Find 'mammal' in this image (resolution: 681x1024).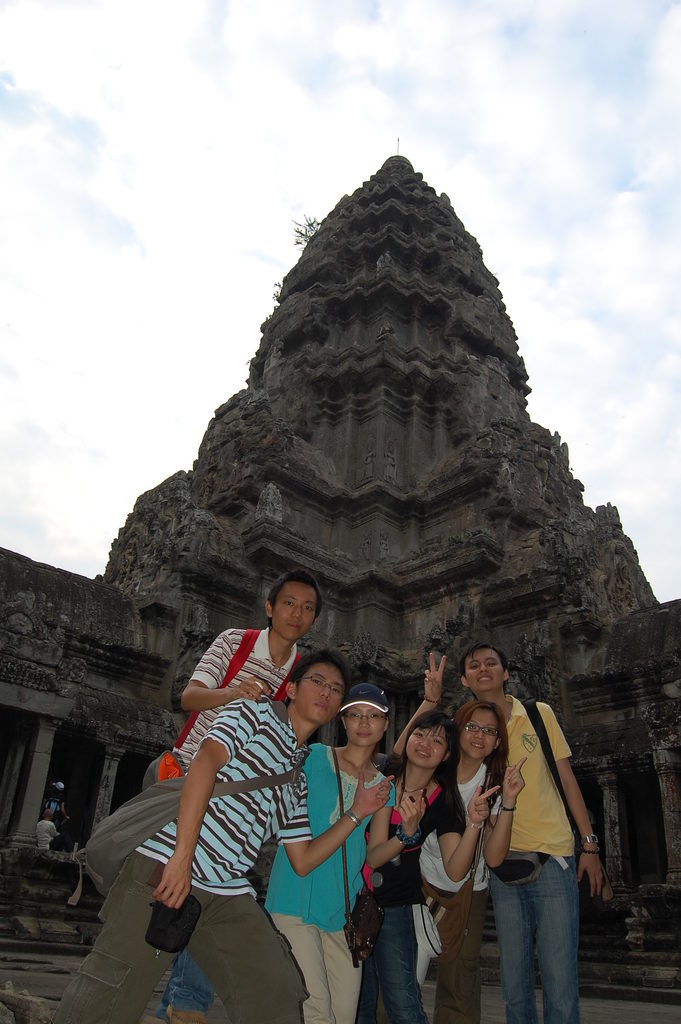
(267,686,429,1023).
